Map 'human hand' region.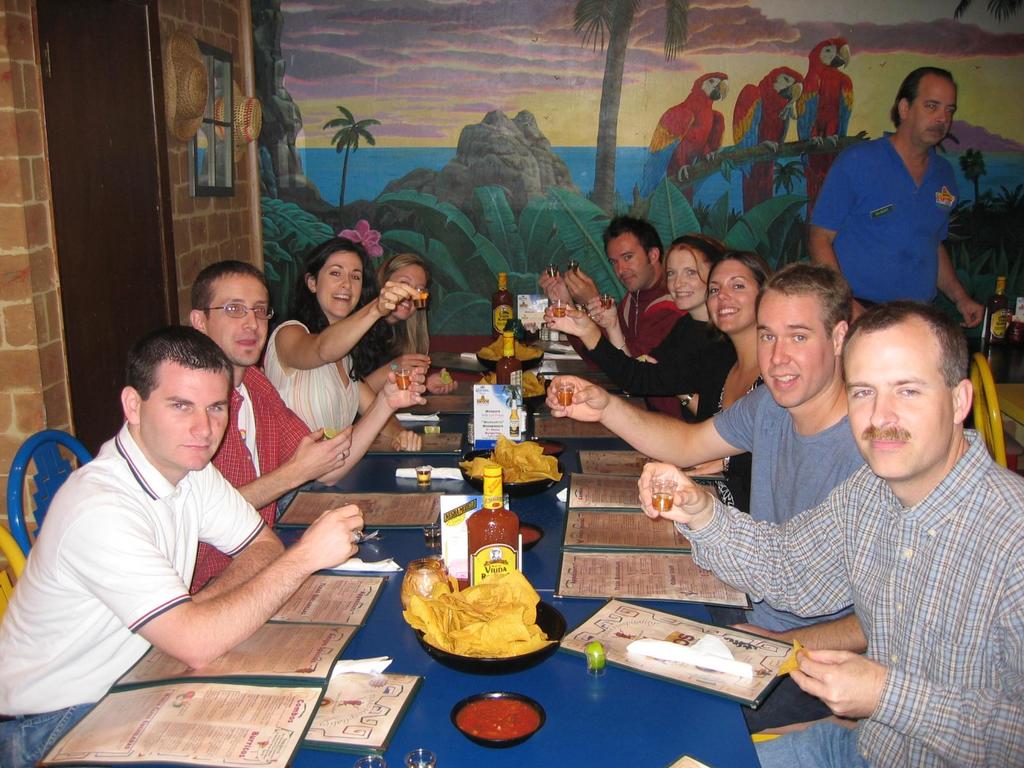
Mapped to box(288, 422, 355, 484).
